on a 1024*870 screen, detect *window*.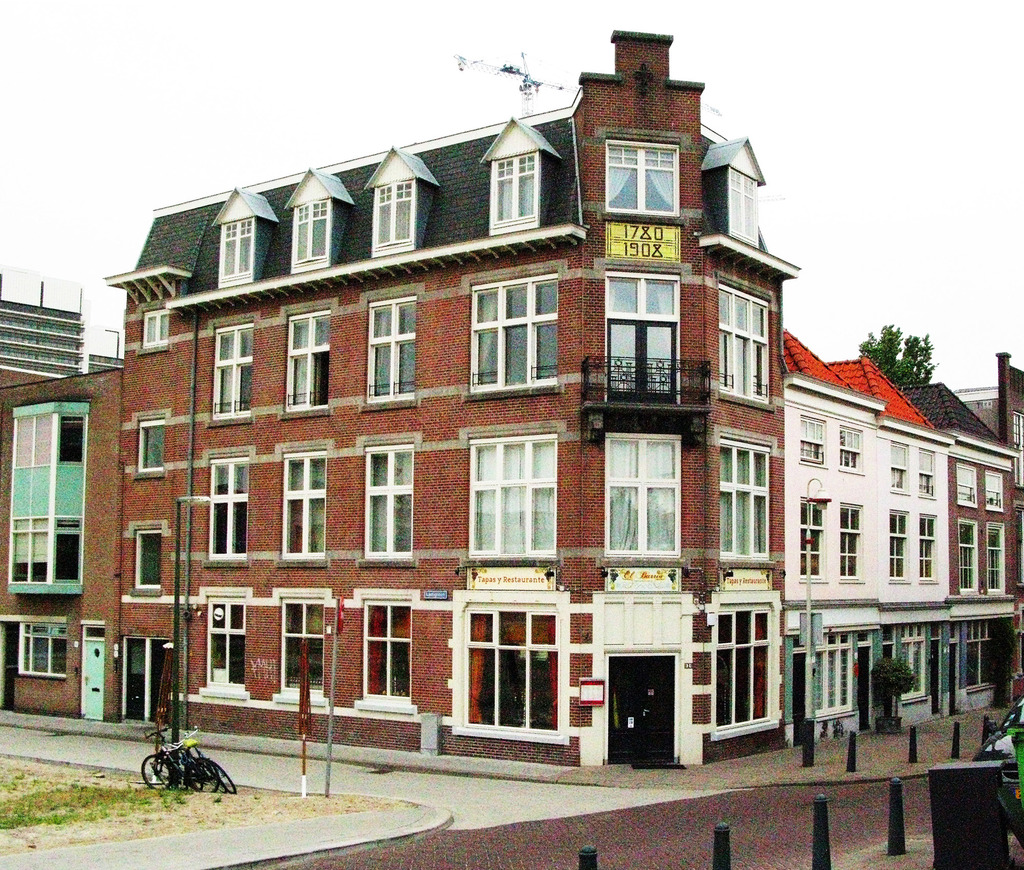
[210,598,246,699].
